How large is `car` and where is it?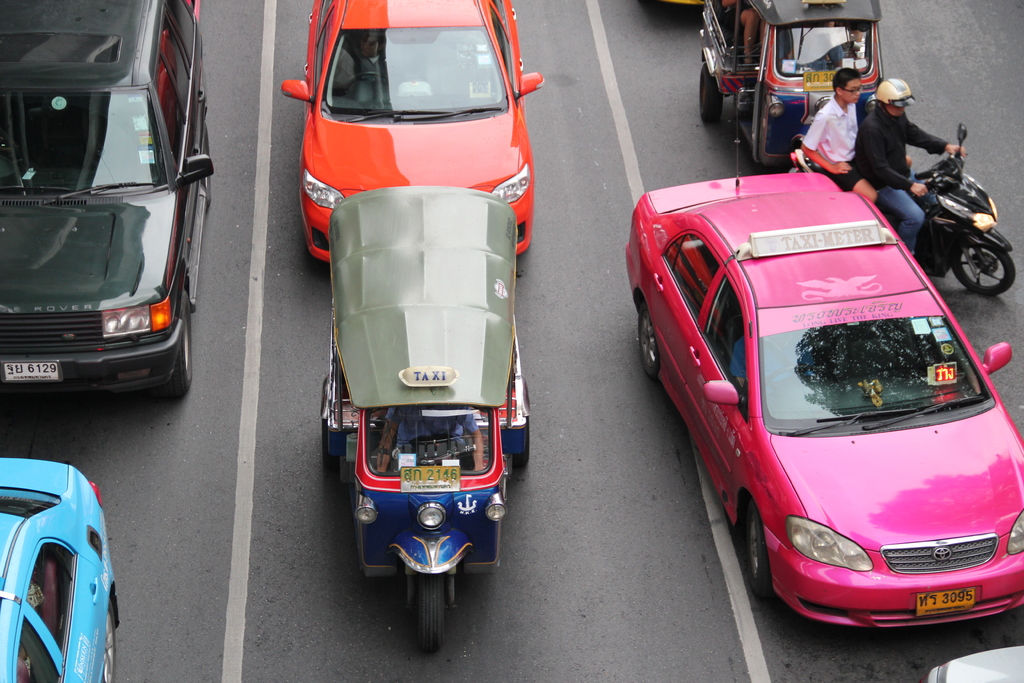
Bounding box: detection(625, 164, 1023, 644).
